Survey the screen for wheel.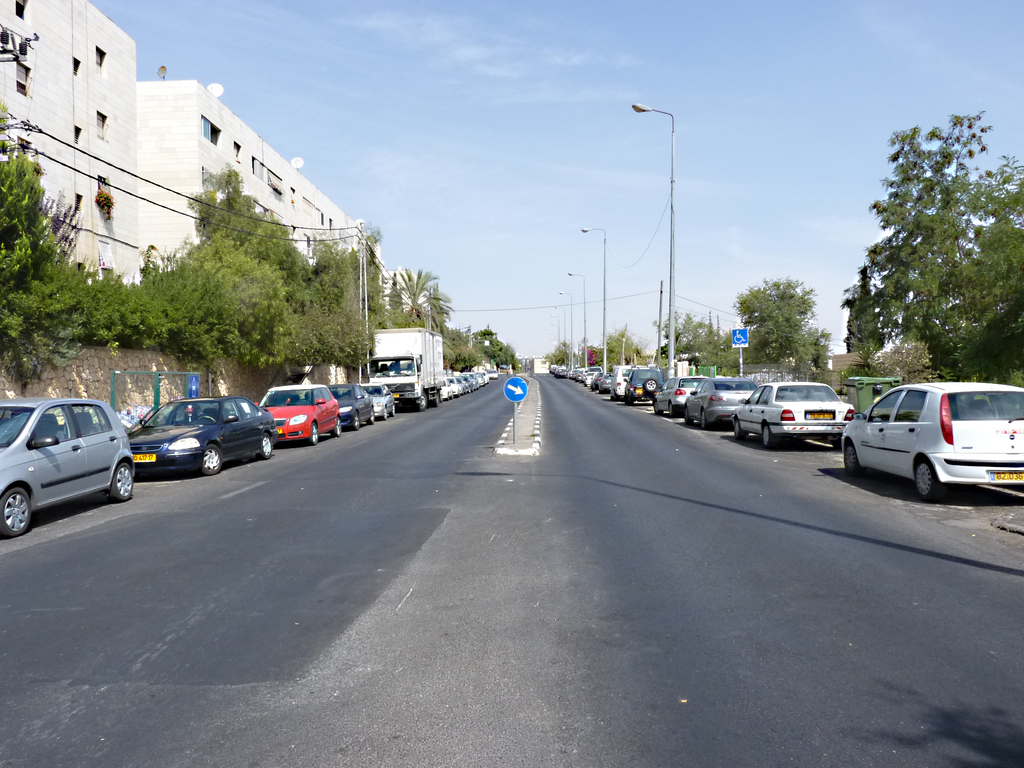
Survey found: detection(202, 445, 221, 474).
